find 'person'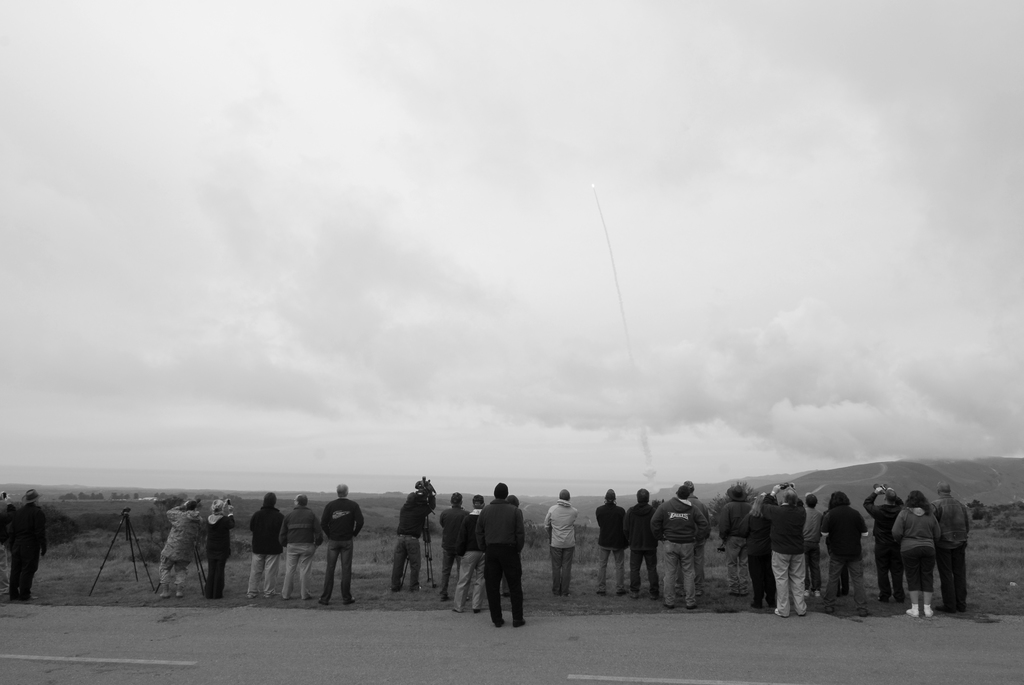
bbox=[764, 475, 810, 617]
